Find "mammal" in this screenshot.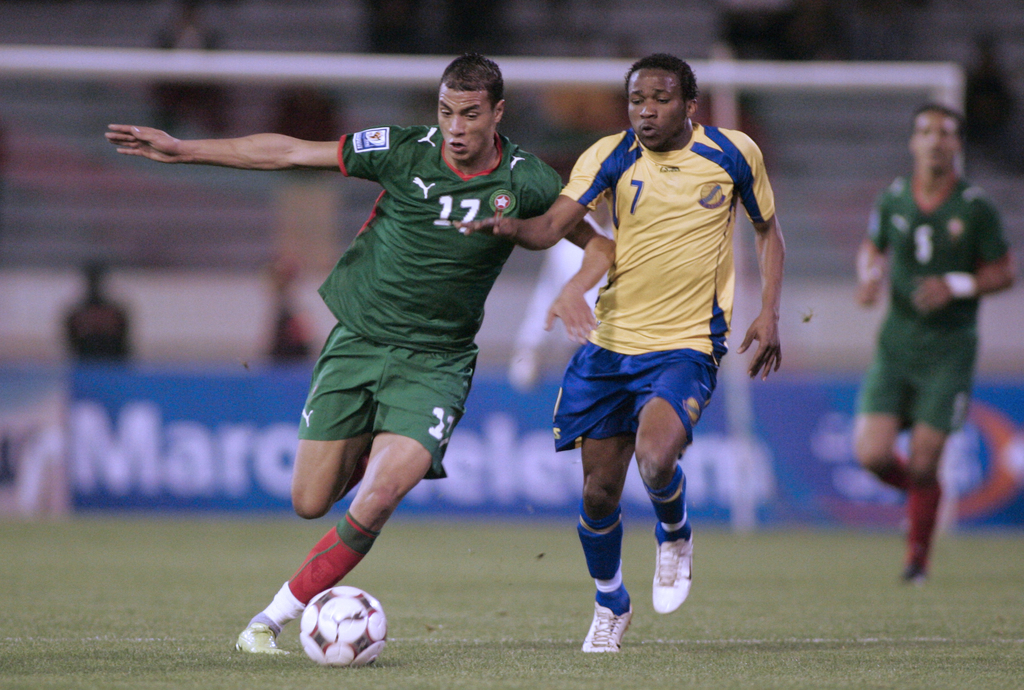
The bounding box for "mammal" is (left=257, top=253, right=316, bottom=366).
